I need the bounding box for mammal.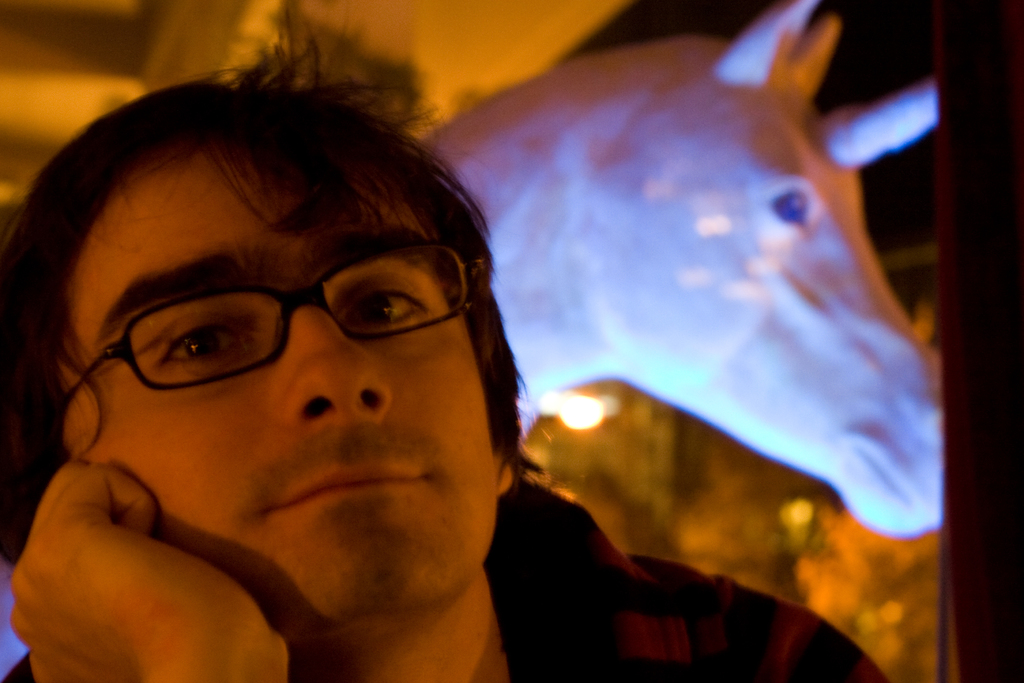
Here it is: select_region(0, 86, 877, 653).
